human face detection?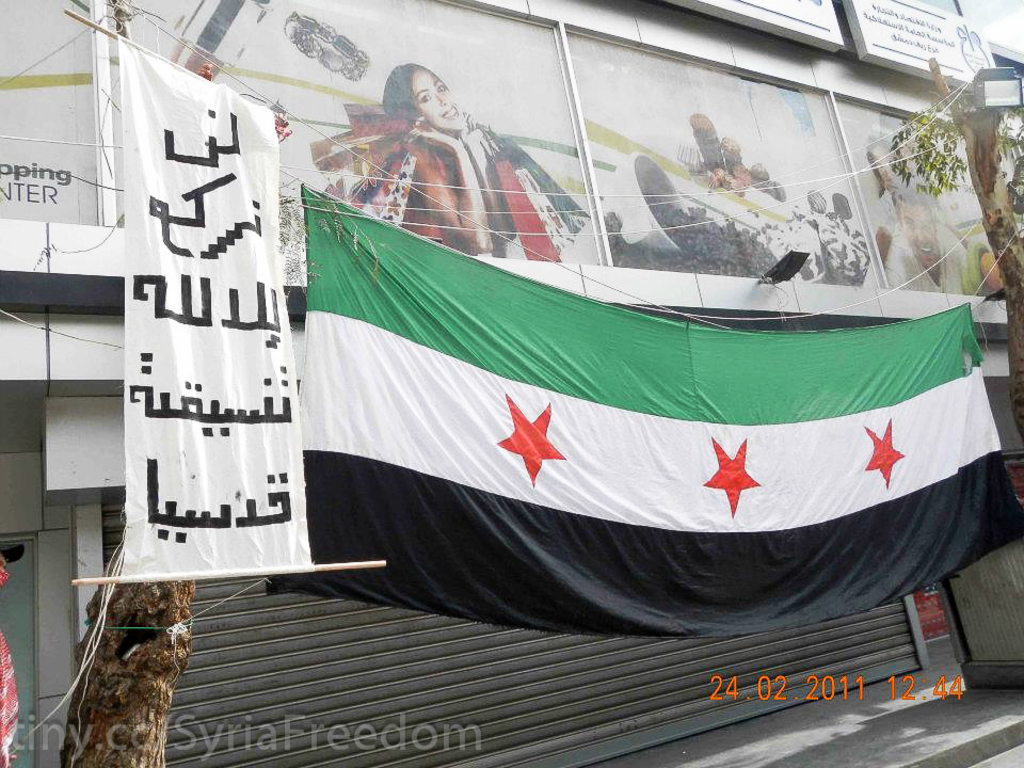
left=901, top=203, right=947, bottom=258
